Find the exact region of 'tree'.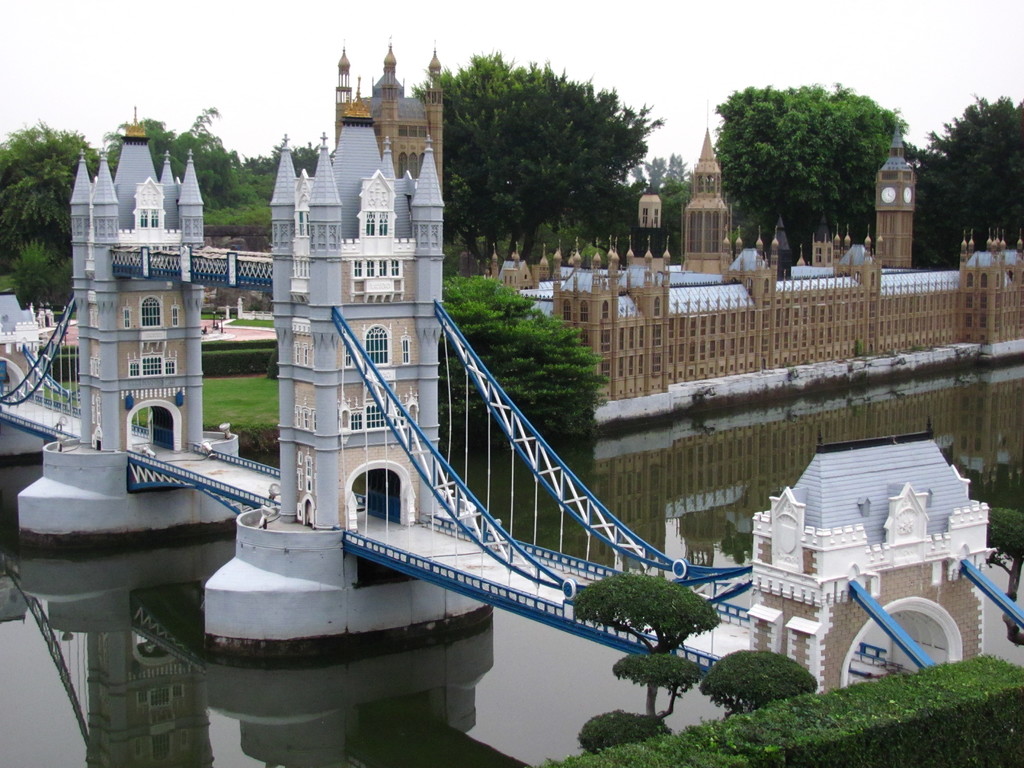
Exact region: rect(113, 102, 274, 229).
